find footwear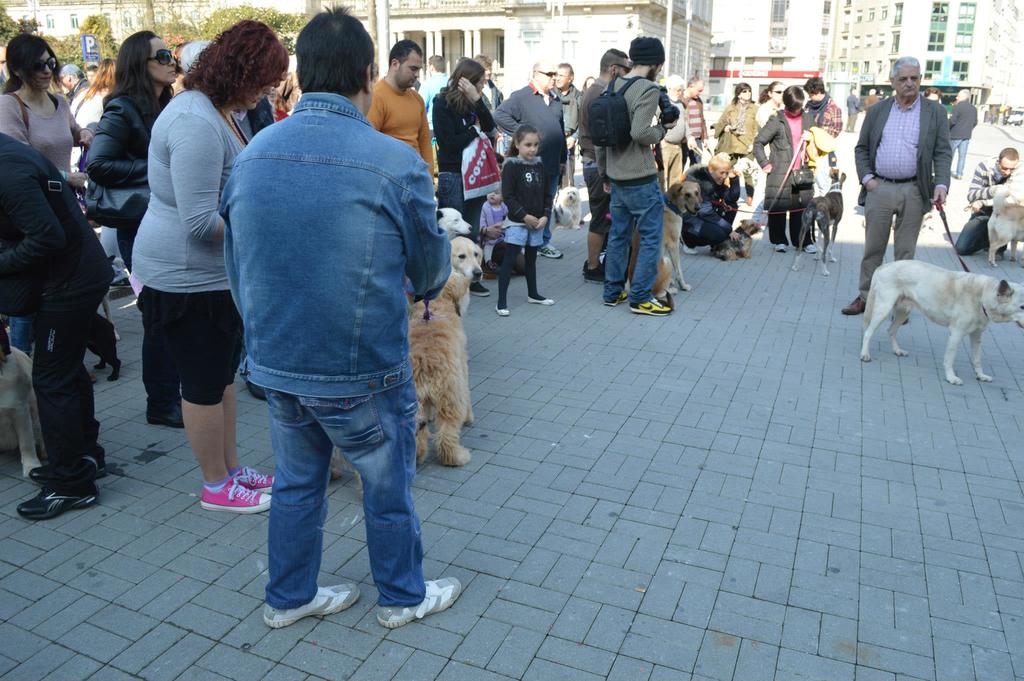
(774, 242, 789, 255)
